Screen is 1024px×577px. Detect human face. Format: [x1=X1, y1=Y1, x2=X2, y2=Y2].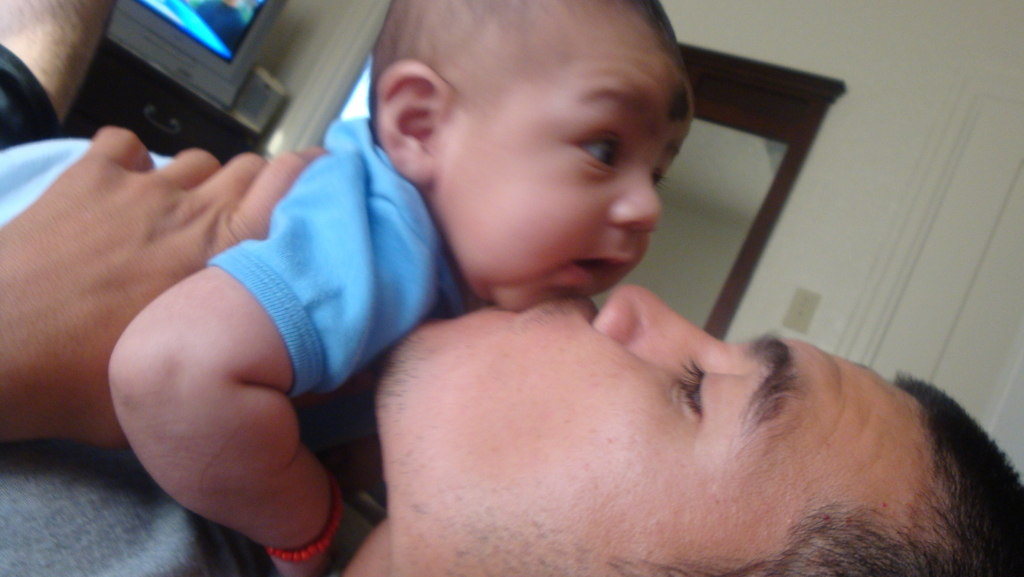
[x1=372, y1=282, x2=911, y2=576].
